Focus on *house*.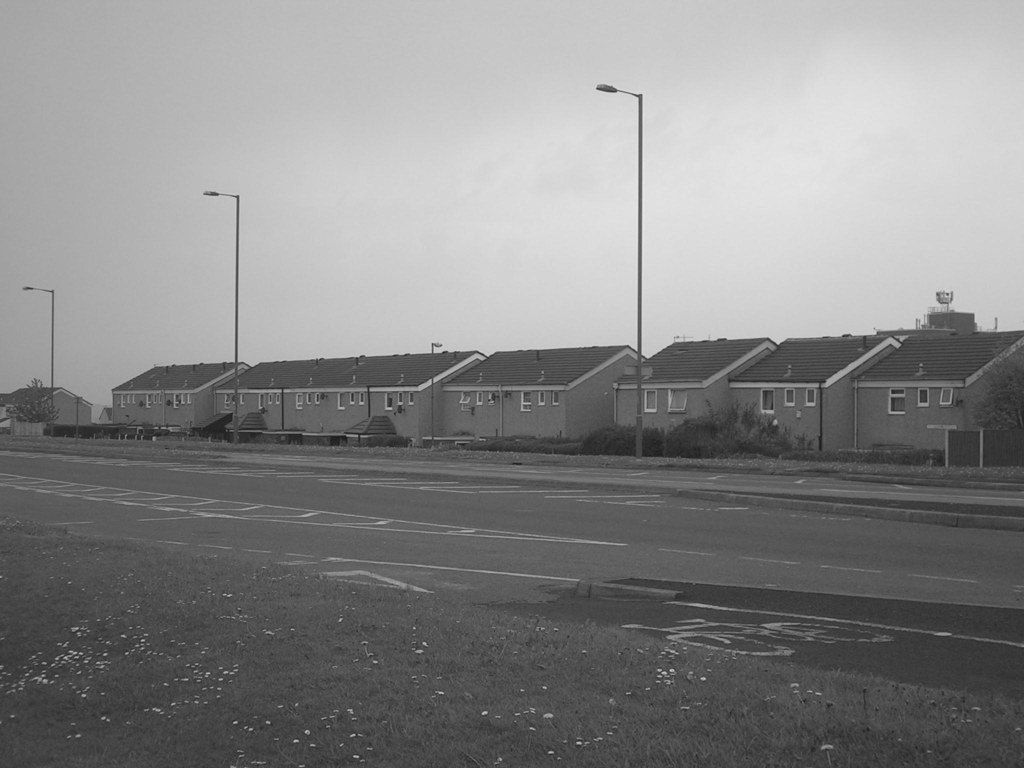
Focused at (left=97, top=362, right=244, bottom=437).
